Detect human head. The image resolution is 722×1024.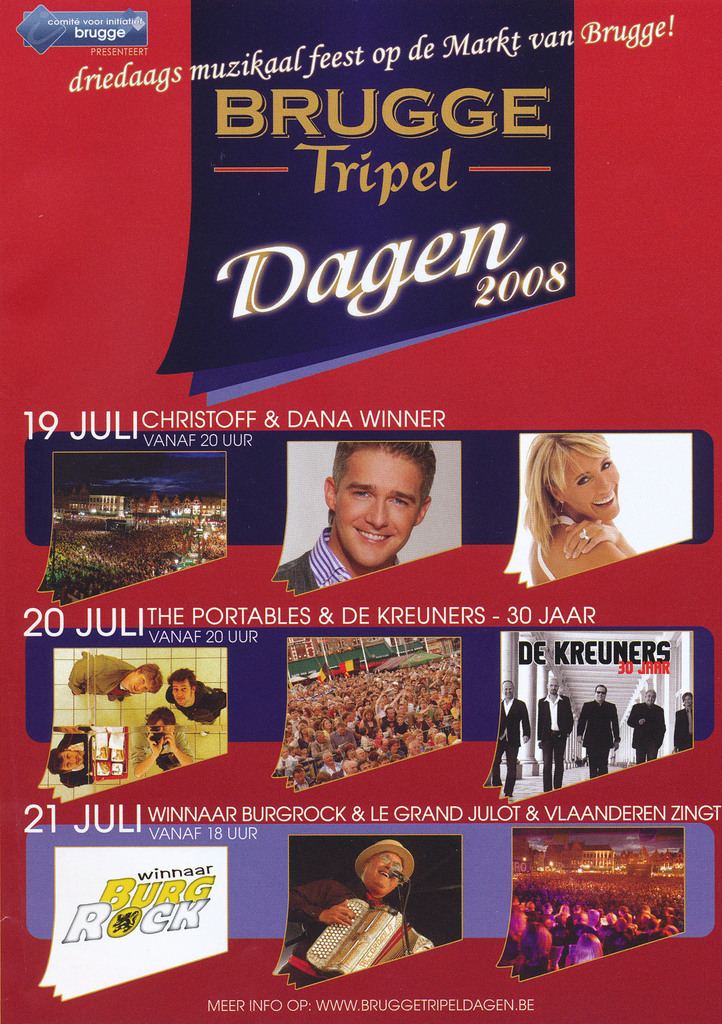
Rect(543, 679, 562, 695).
